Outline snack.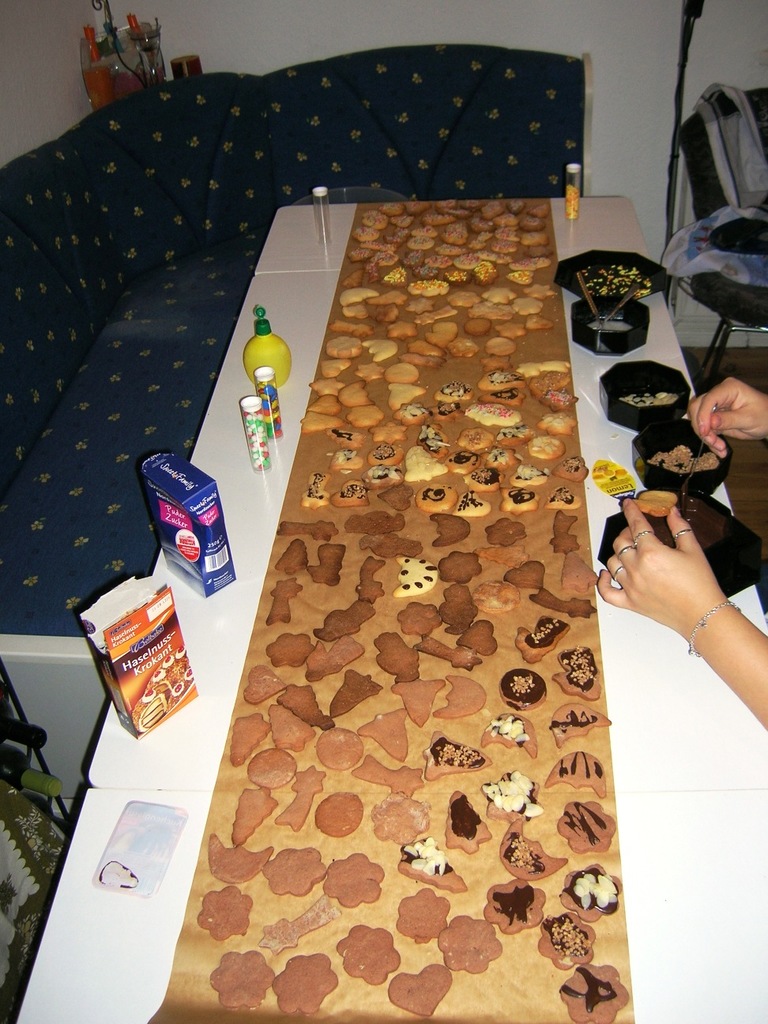
Outline: region(197, 883, 254, 943).
